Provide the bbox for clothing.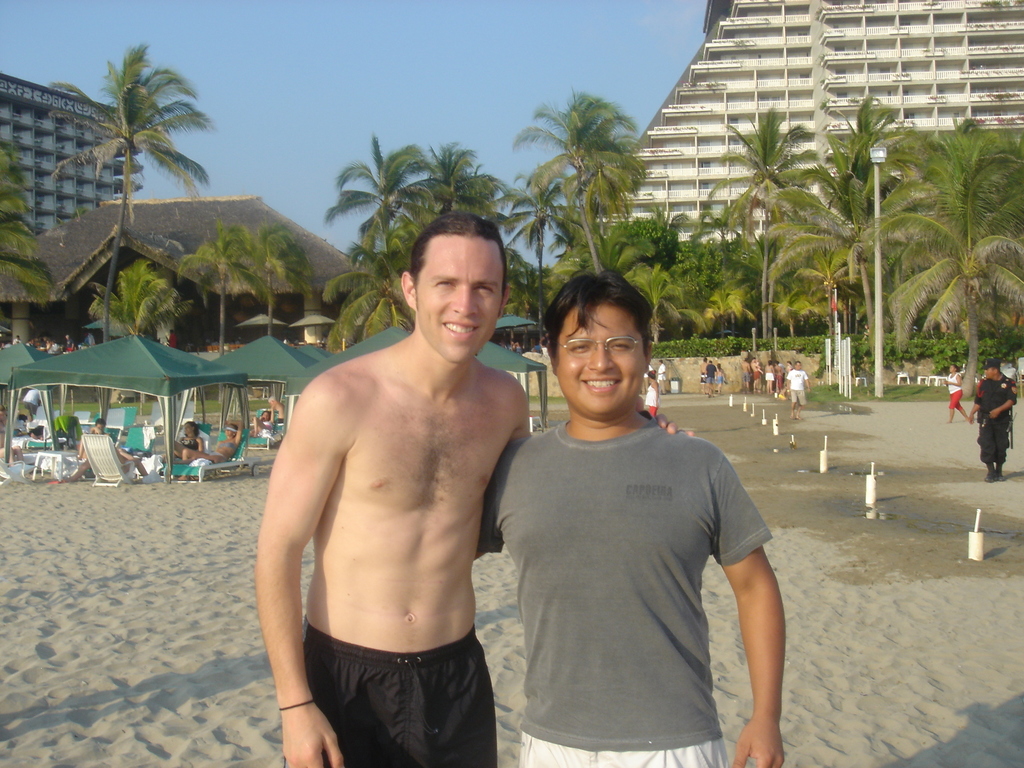
left=944, top=368, right=966, bottom=409.
